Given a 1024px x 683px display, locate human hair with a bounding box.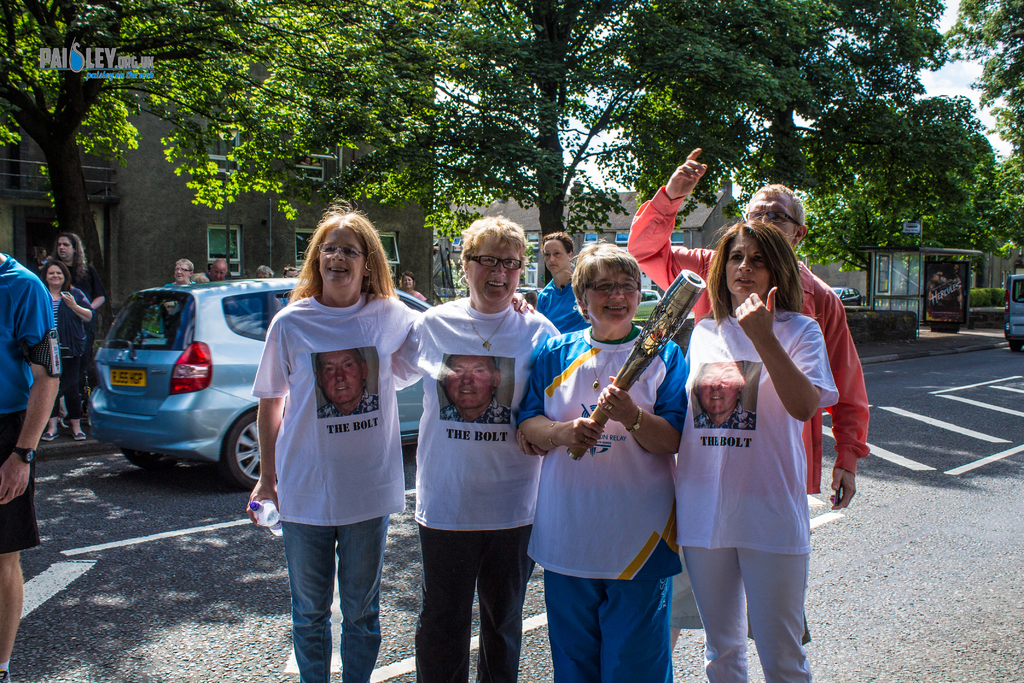
Located: detection(36, 255, 71, 290).
